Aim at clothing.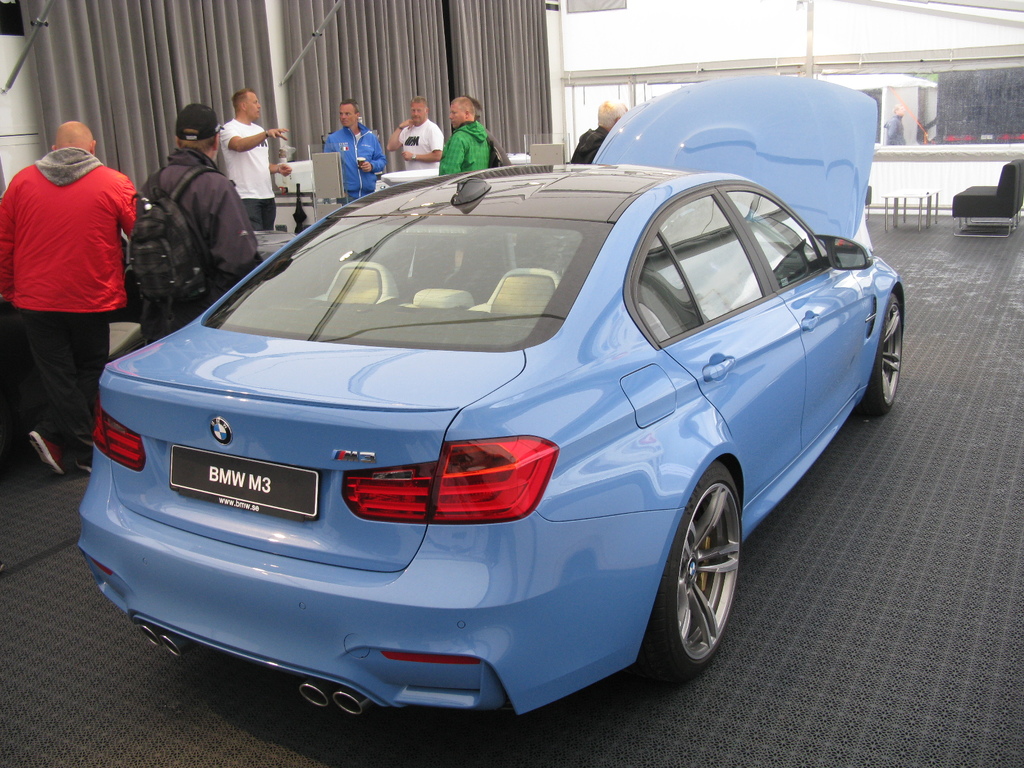
Aimed at BBox(128, 147, 269, 335).
